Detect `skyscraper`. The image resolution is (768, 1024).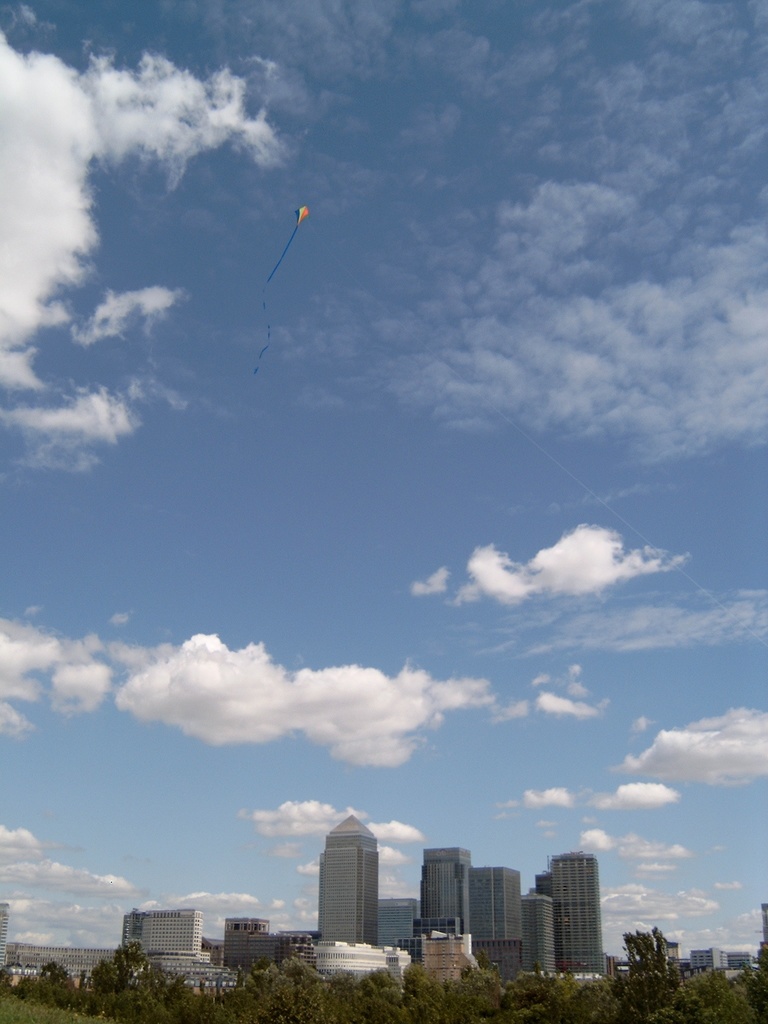
detection(527, 842, 609, 980).
